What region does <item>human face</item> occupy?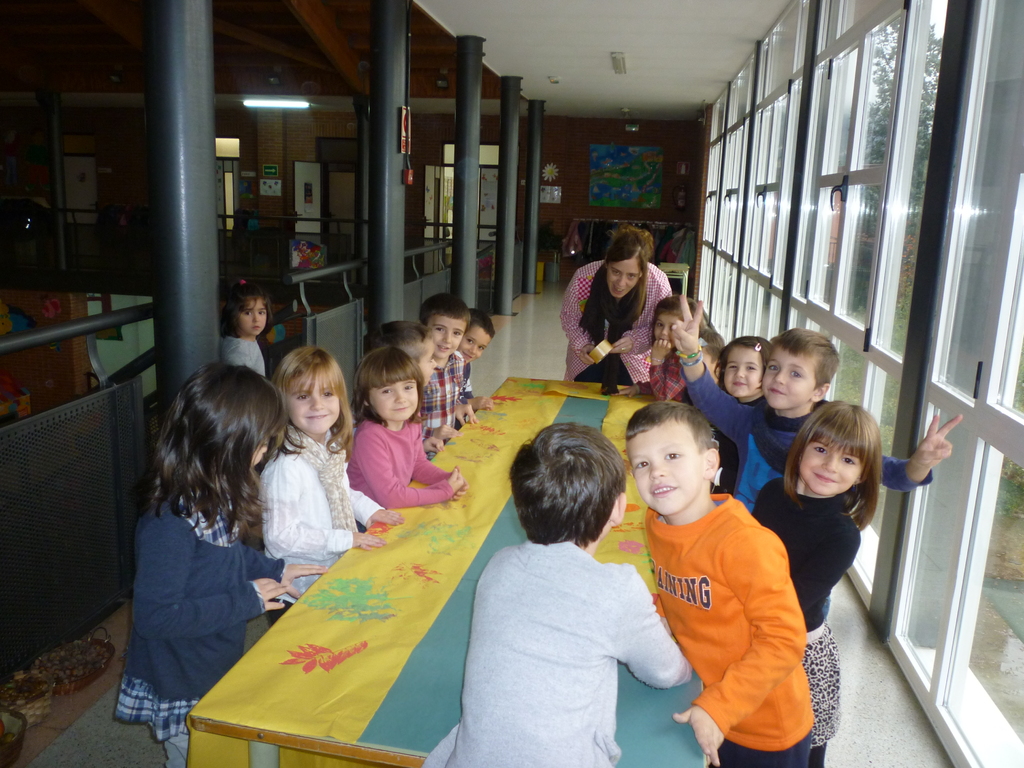
bbox(232, 296, 273, 340).
